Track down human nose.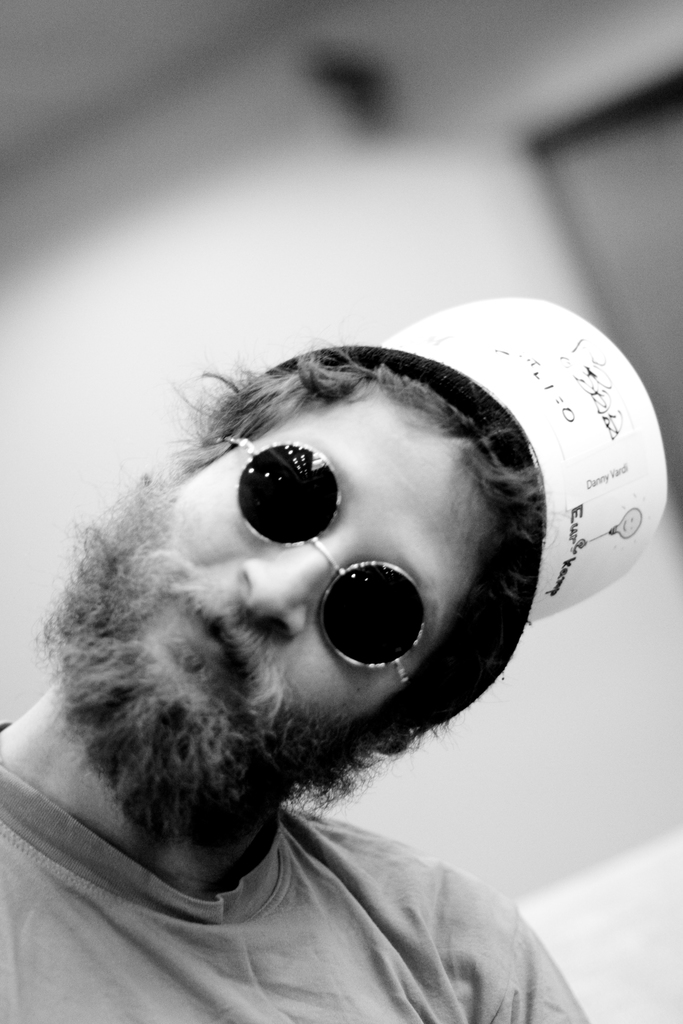
Tracked to pyautogui.locateOnScreen(239, 519, 341, 636).
